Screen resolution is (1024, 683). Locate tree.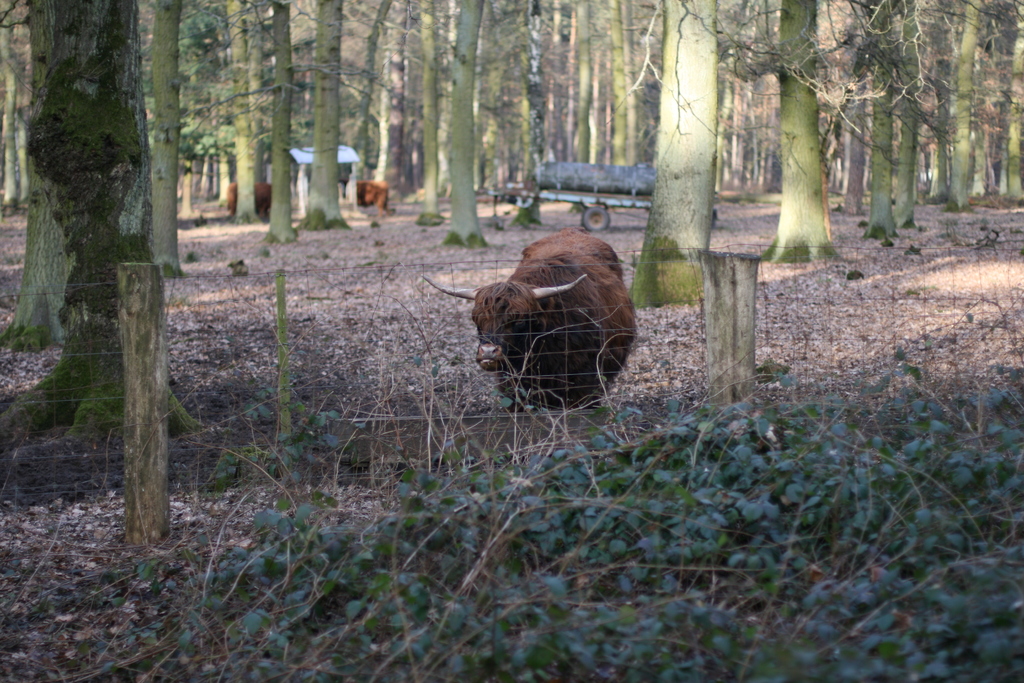
select_region(31, 44, 282, 518).
